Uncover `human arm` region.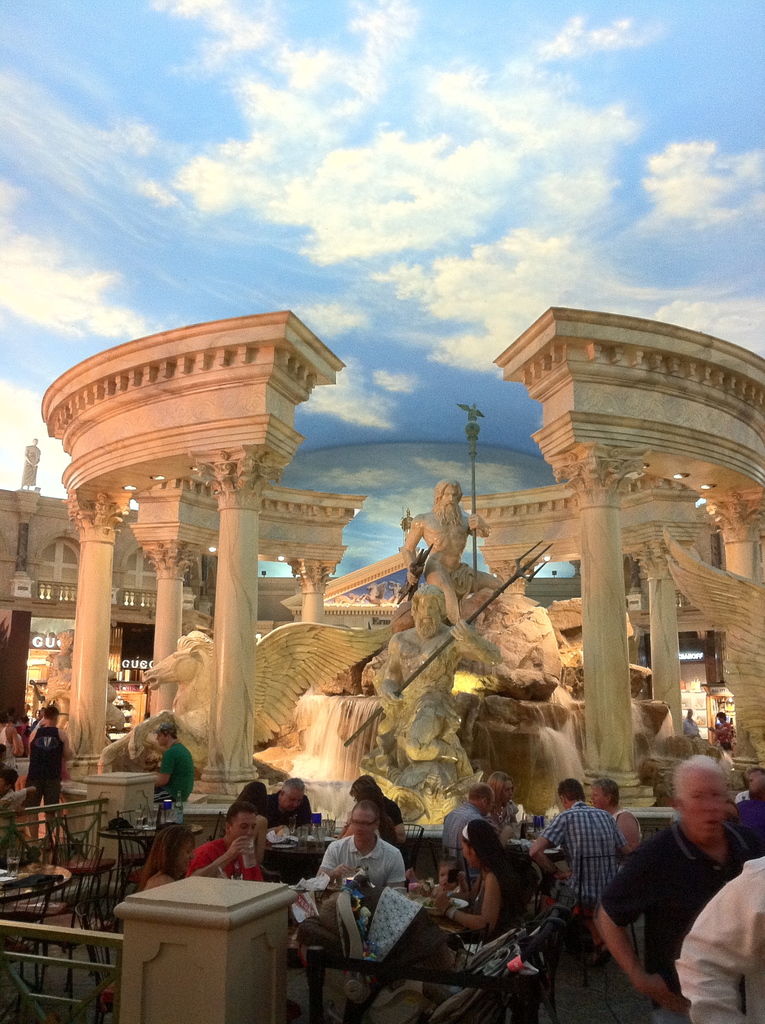
Uncovered: detection(359, 851, 407, 905).
